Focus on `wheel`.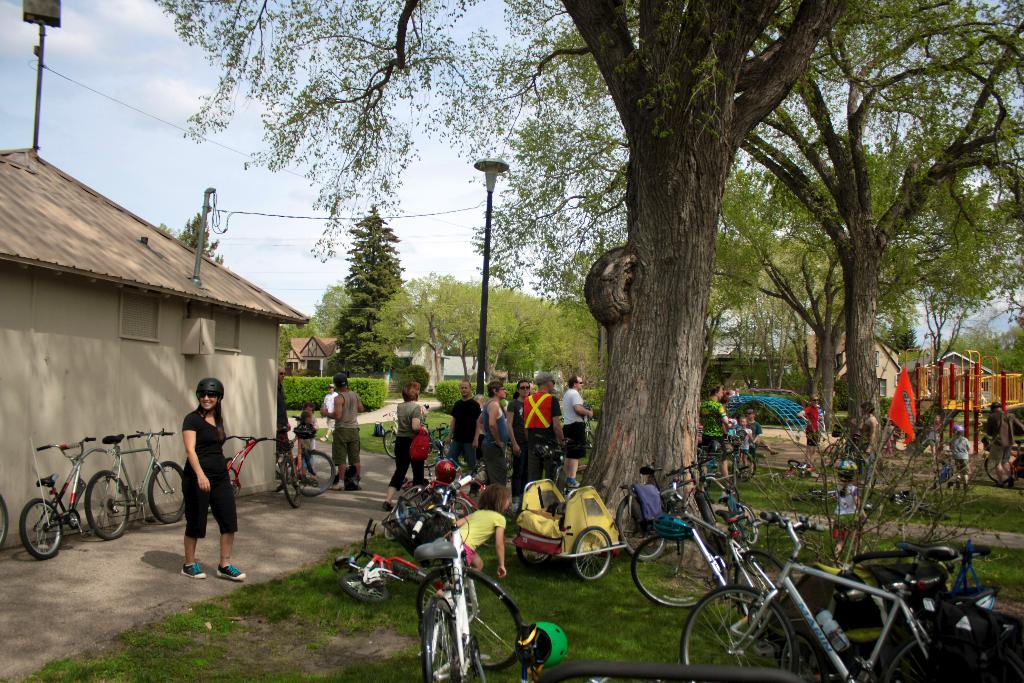
Focused at box(981, 453, 1016, 484).
